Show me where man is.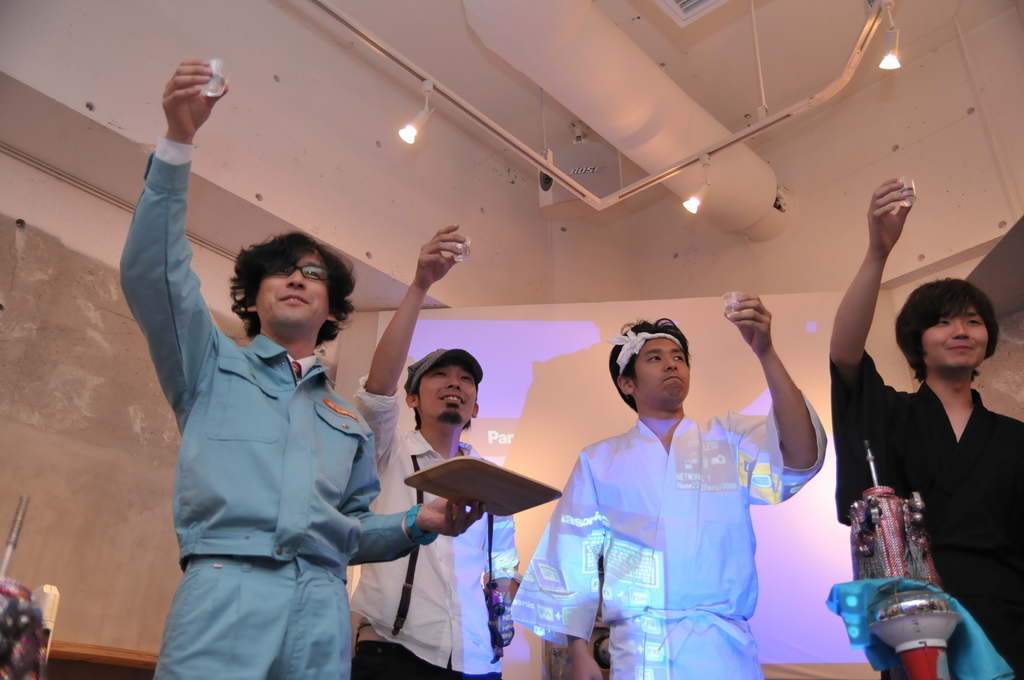
man is at [828,177,1023,679].
